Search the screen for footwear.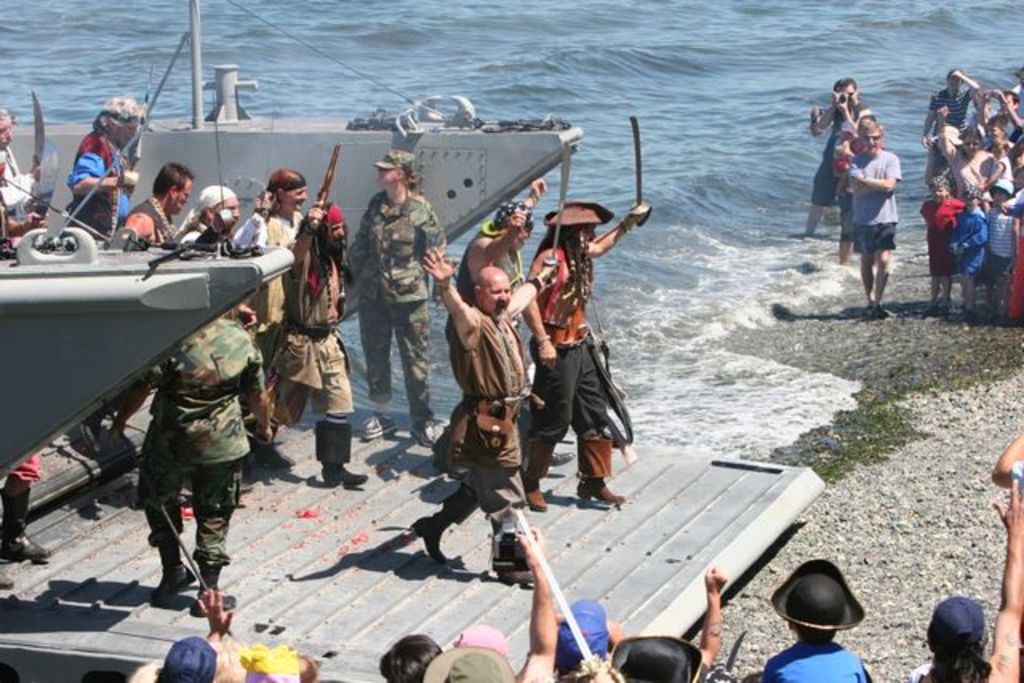
Found at BBox(947, 306, 974, 322).
